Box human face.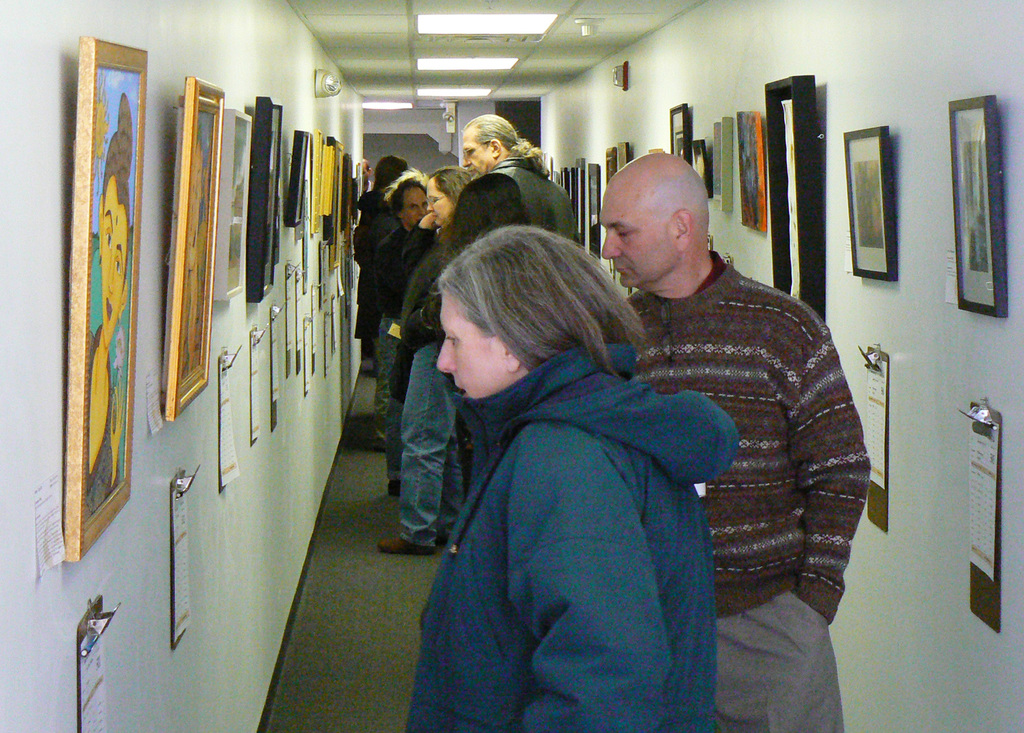
(439, 287, 506, 400).
